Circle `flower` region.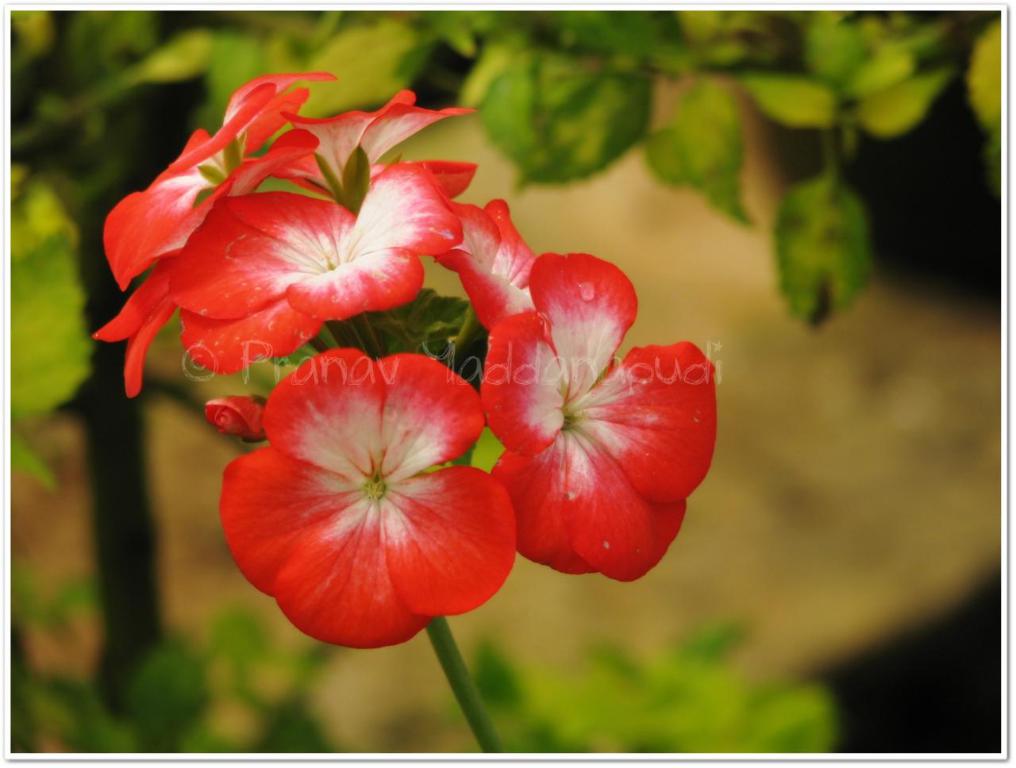
Region: box(166, 157, 489, 381).
